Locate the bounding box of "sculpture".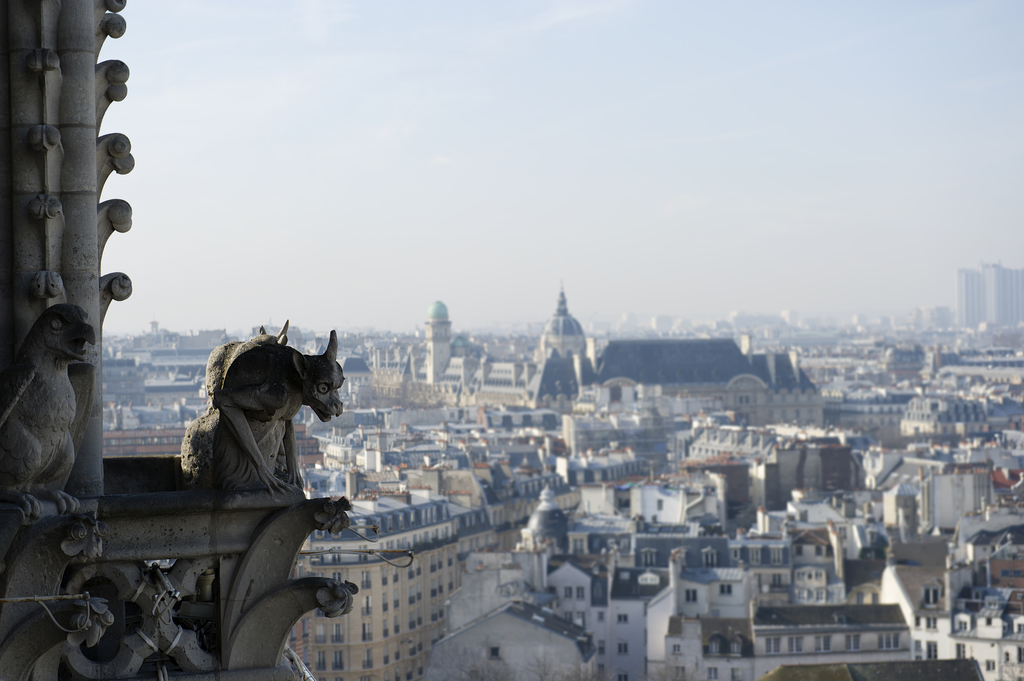
Bounding box: region(177, 309, 355, 517).
